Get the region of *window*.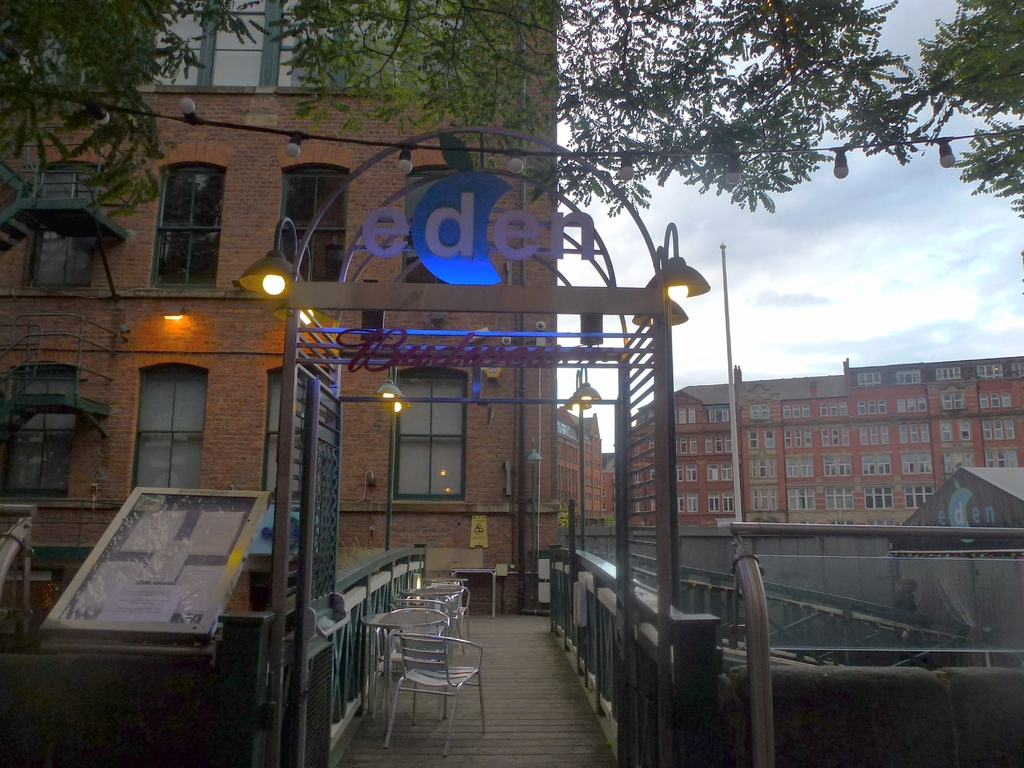
region(1009, 452, 1019, 468).
